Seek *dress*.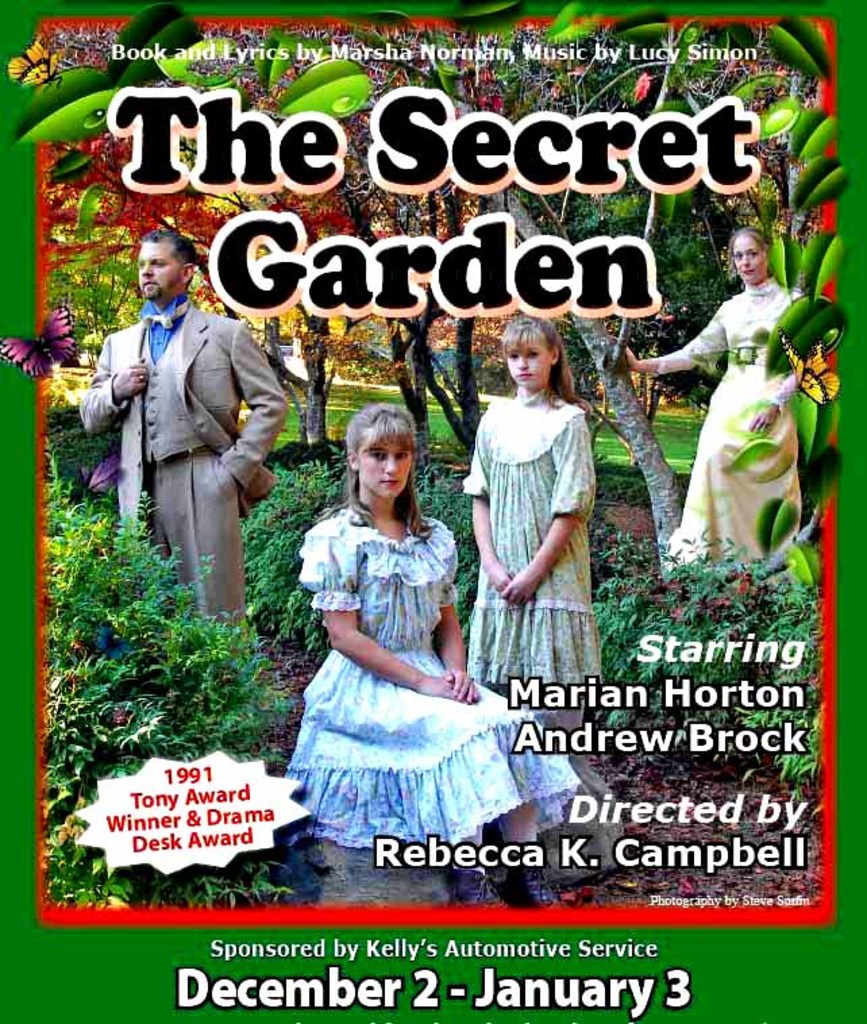
select_region(459, 388, 609, 736).
